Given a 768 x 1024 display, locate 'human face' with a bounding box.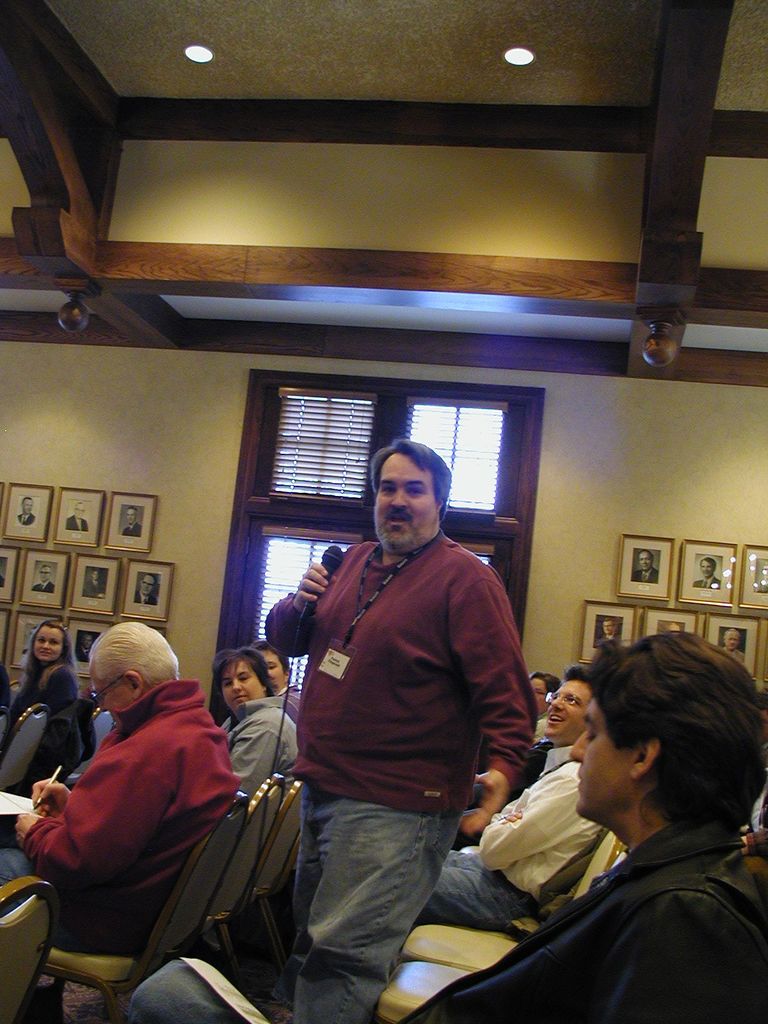
Located: 376/455/436/552.
